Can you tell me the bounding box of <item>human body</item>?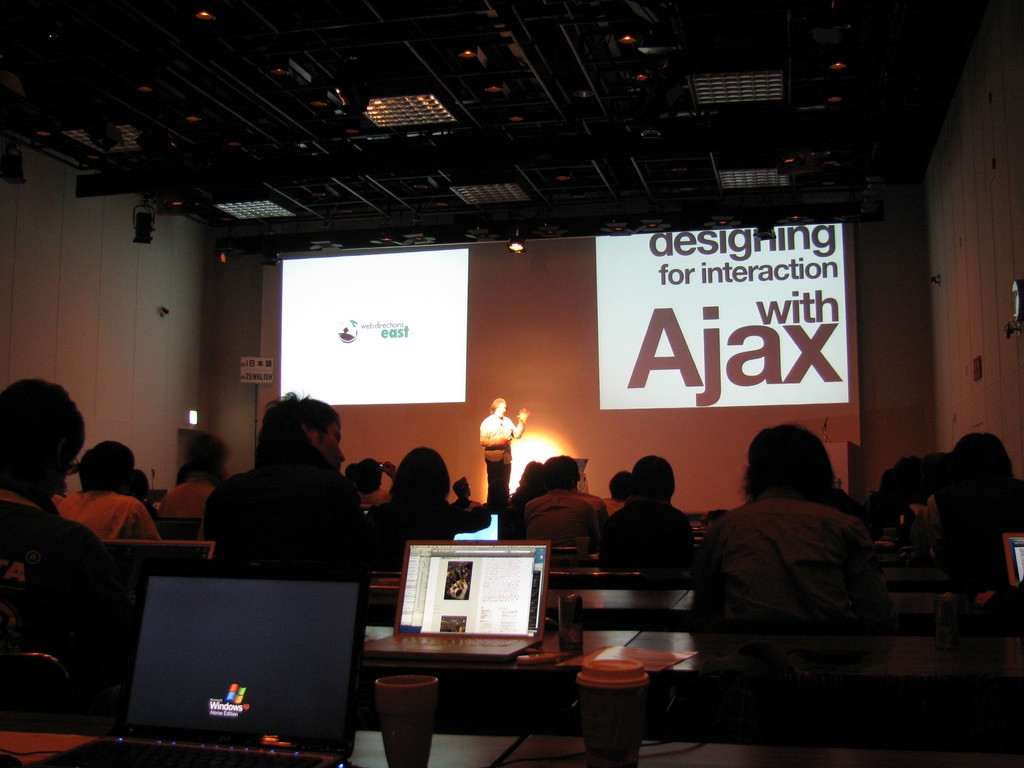
box(513, 490, 601, 545).
